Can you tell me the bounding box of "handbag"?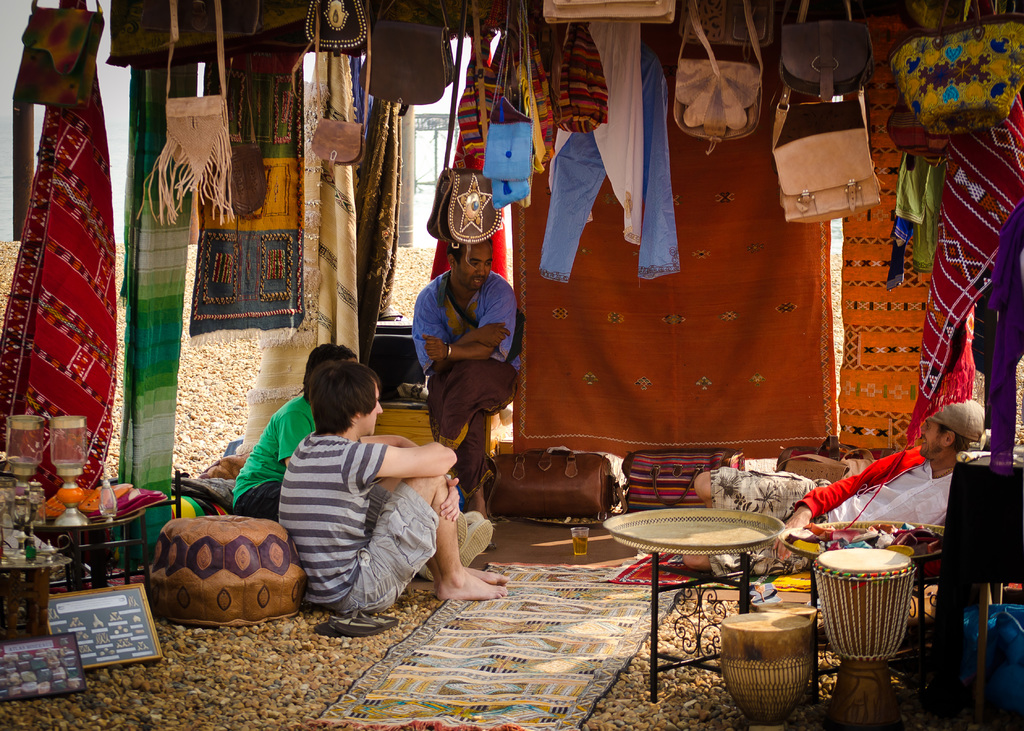
locate(493, 181, 531, 204).
